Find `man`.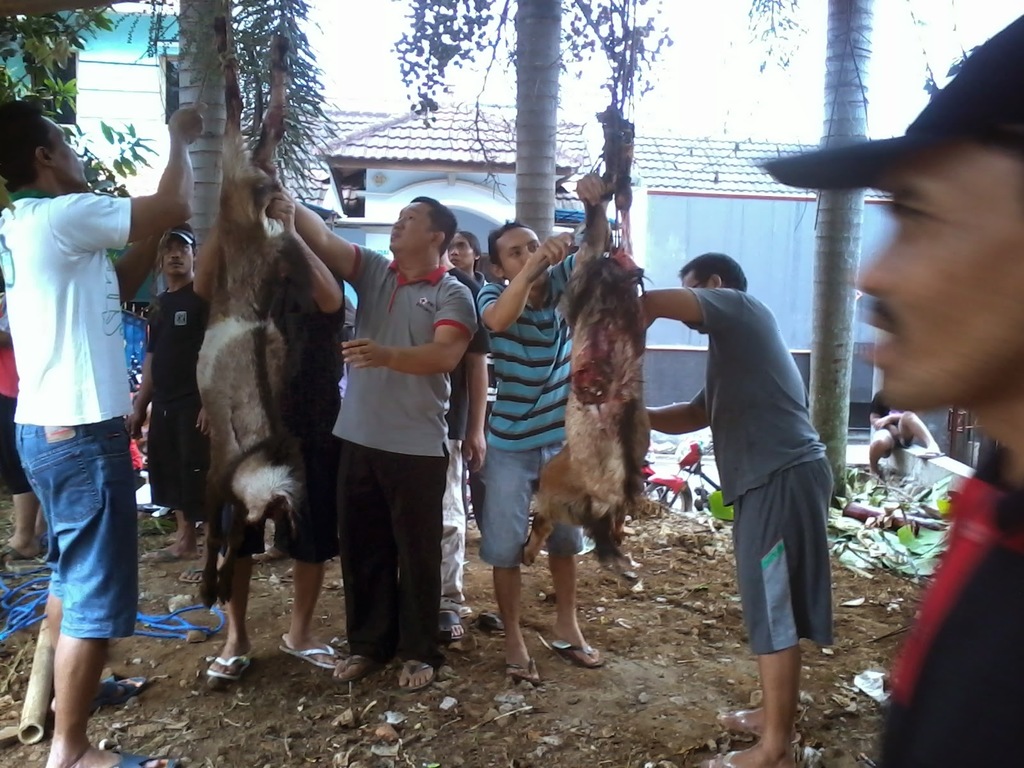
756:8:1023:767.
